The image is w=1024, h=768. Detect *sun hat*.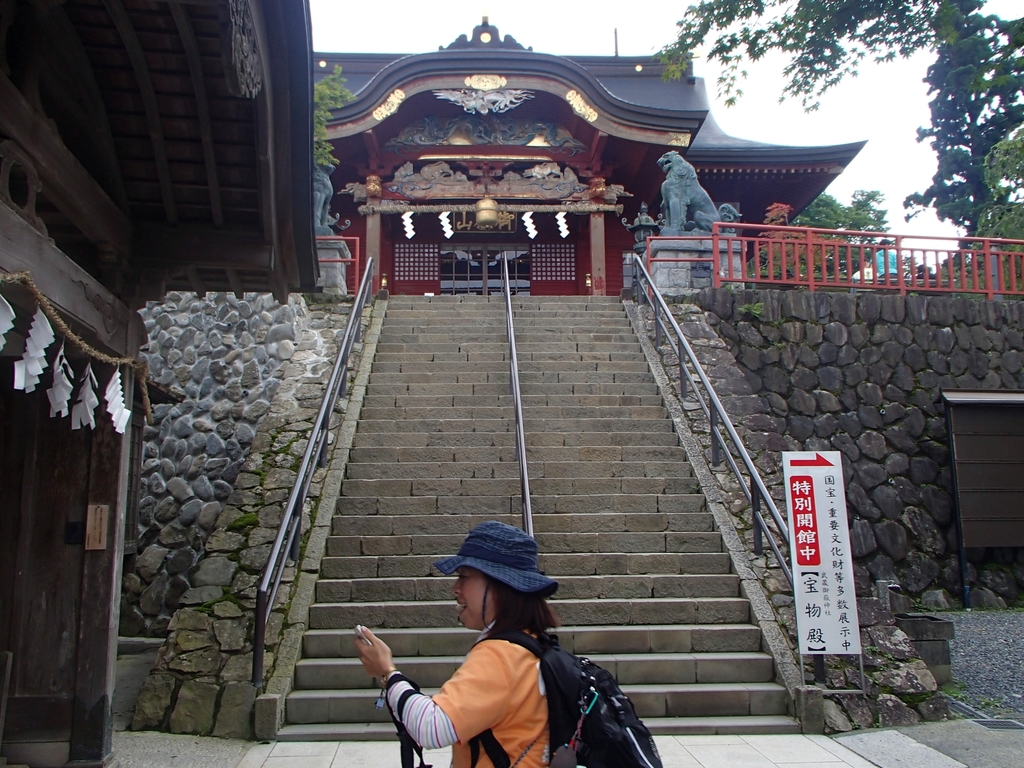
Detection: <box>429,517,564,609</box>.
